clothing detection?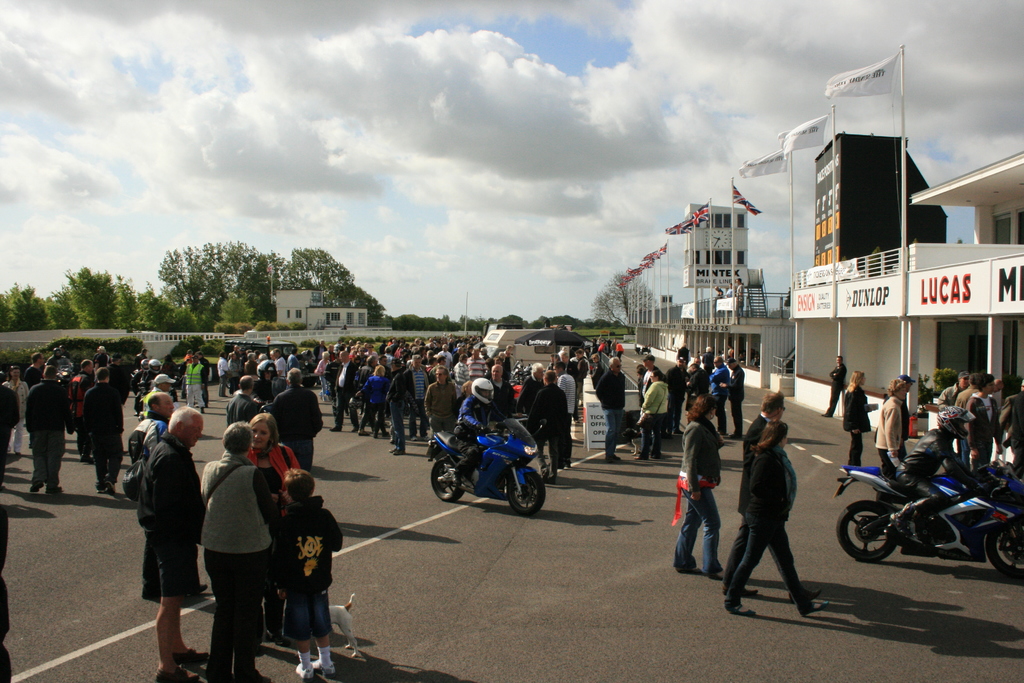
[x1=303, y1=353, x2=316, y2=371]
